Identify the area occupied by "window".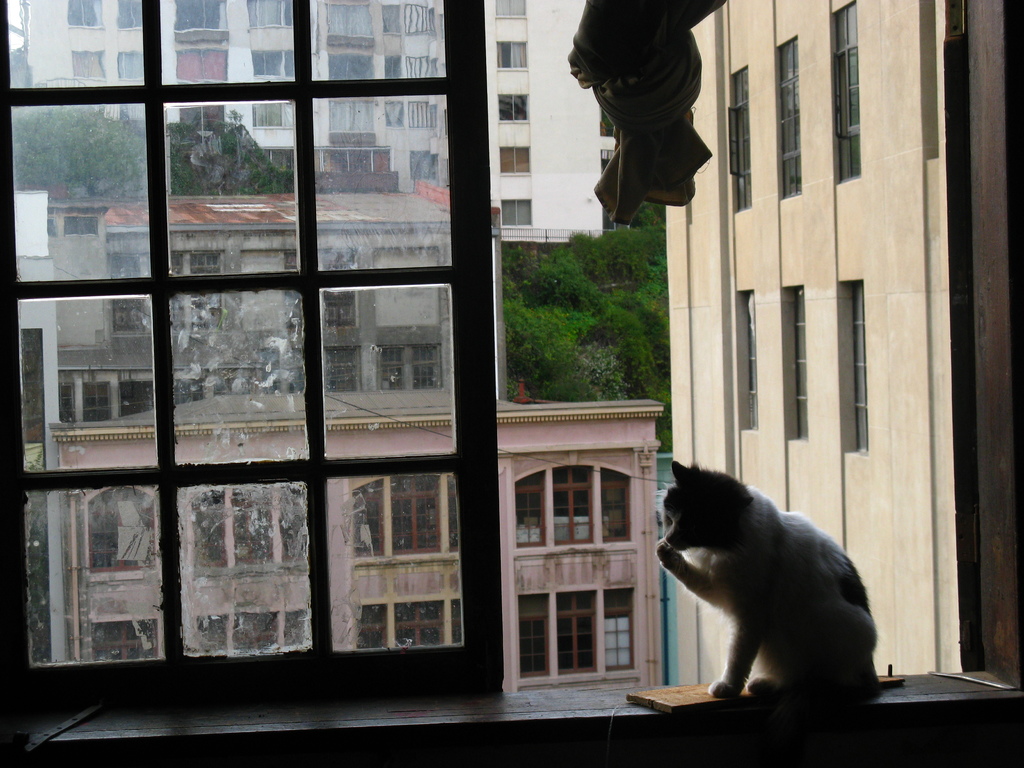
Area: {"x1": 409, "y1": 53, "x2": 433, "y2": 74}.
